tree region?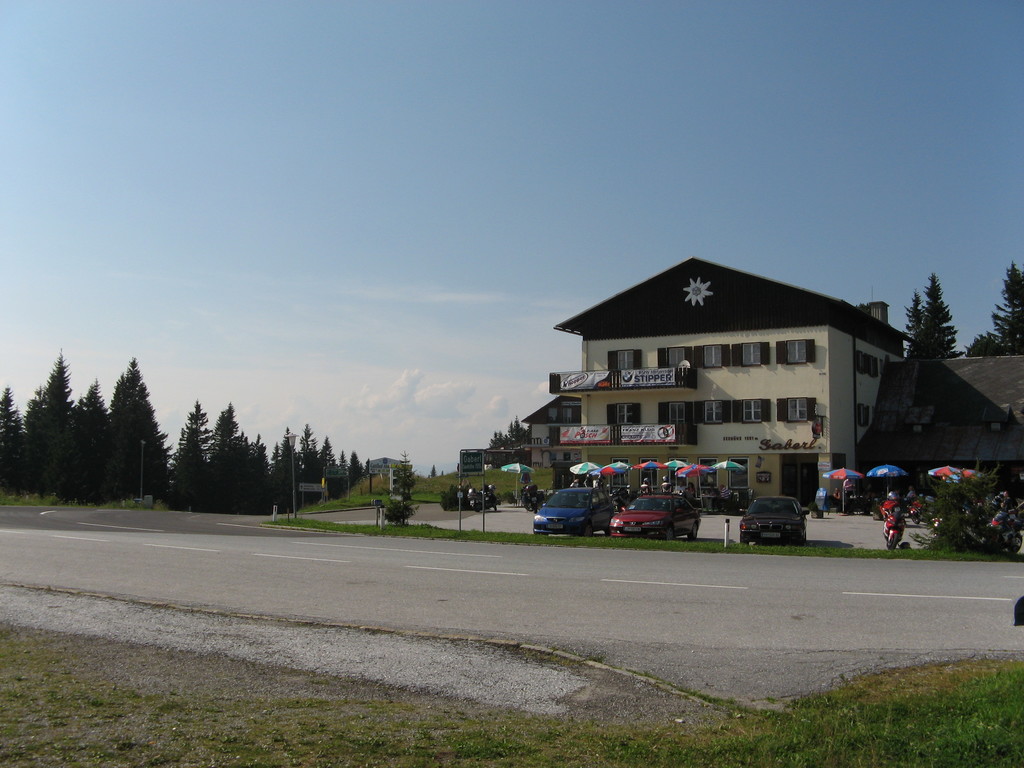
490/429/520/452
